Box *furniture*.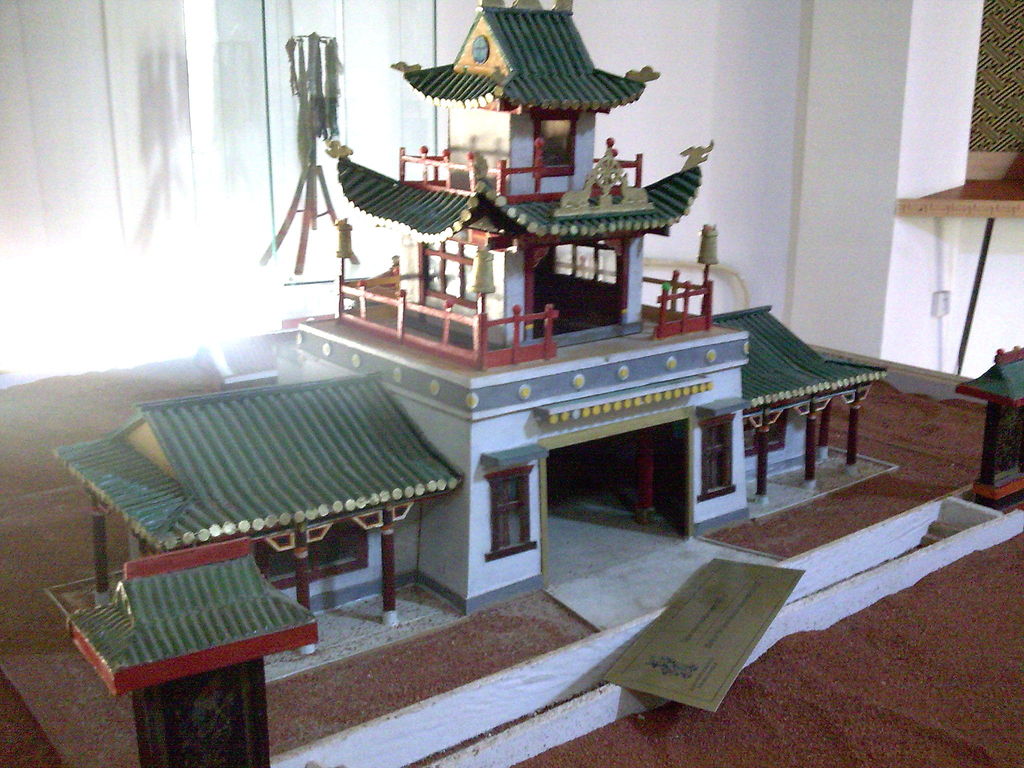
(0,327,1023,767).
